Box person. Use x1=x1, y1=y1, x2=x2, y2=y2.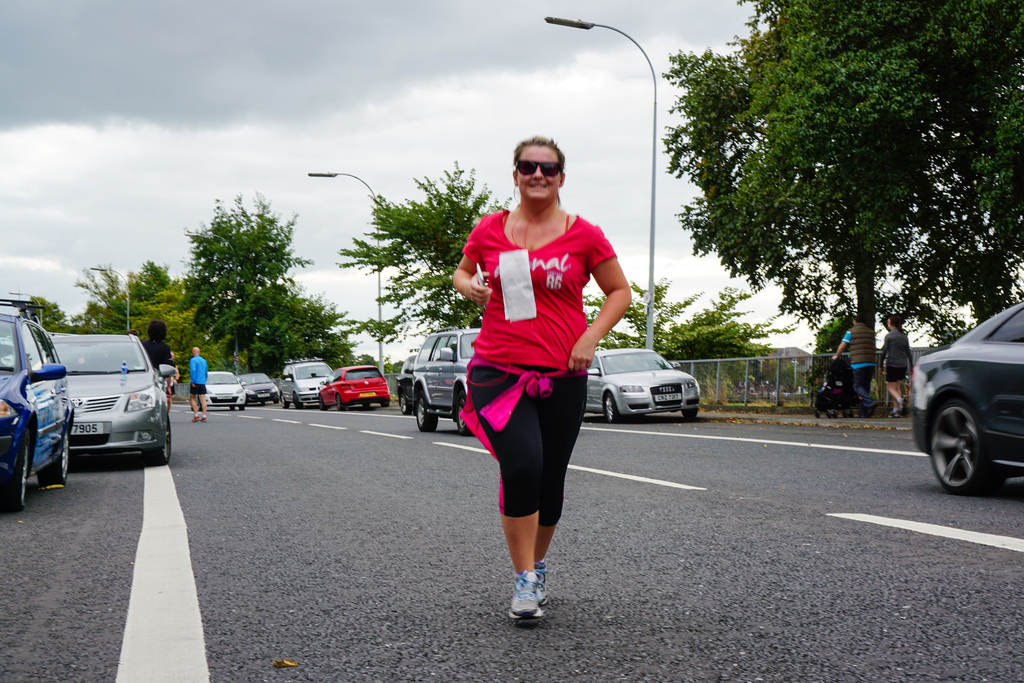
x1=189, y1=340, x2=209, y2=420.
